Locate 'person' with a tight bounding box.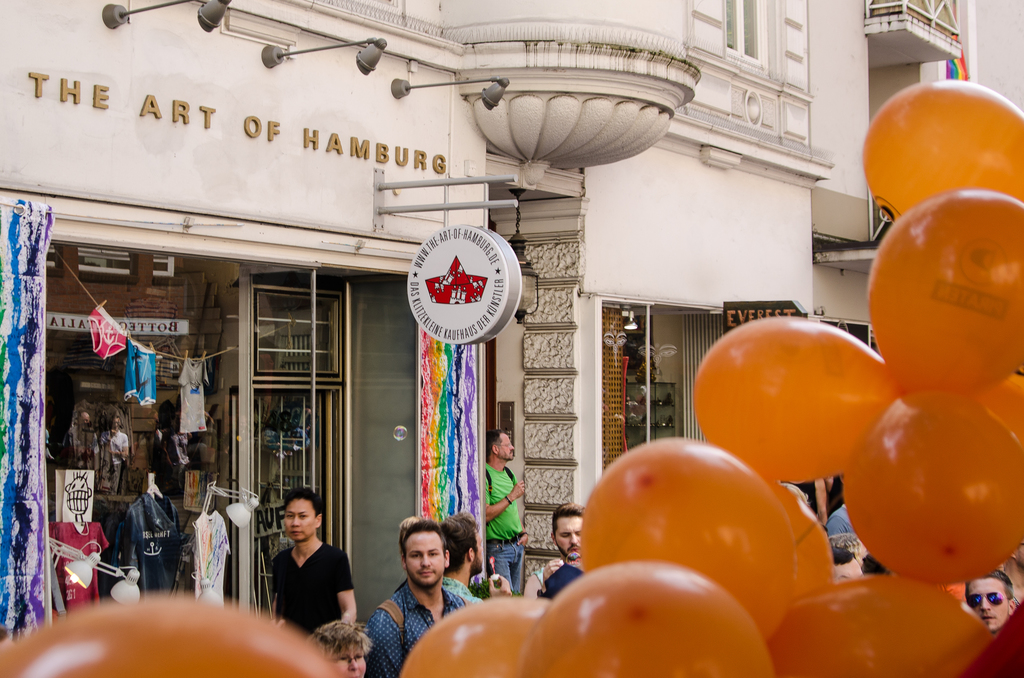
region(363, 520, 472, 677).
